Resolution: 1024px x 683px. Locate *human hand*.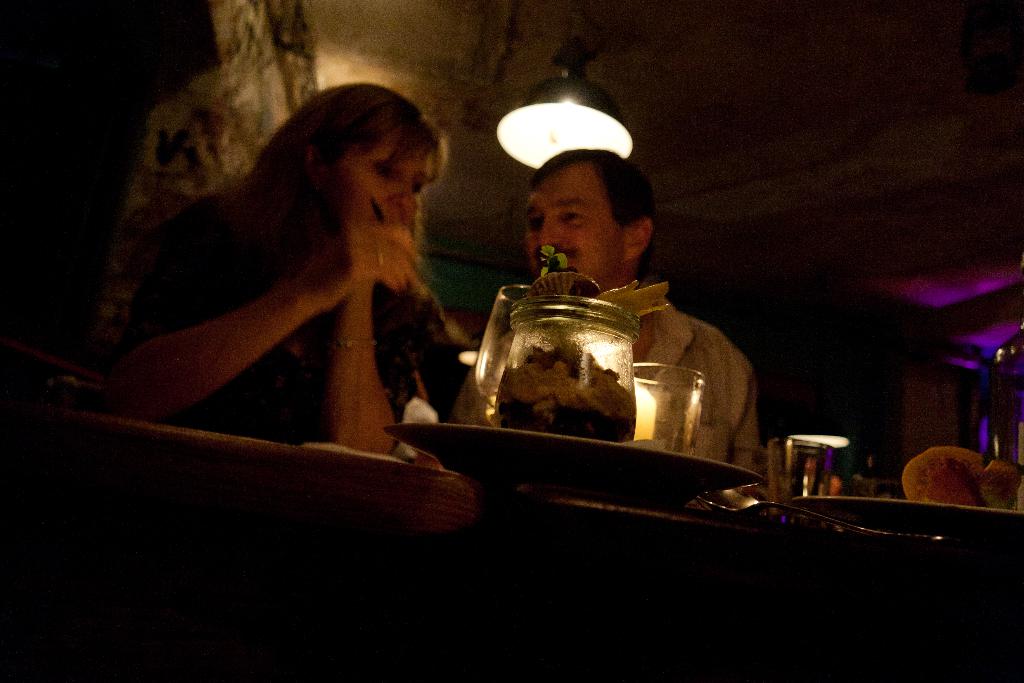
bbox=(301, 214, 424, 311).
